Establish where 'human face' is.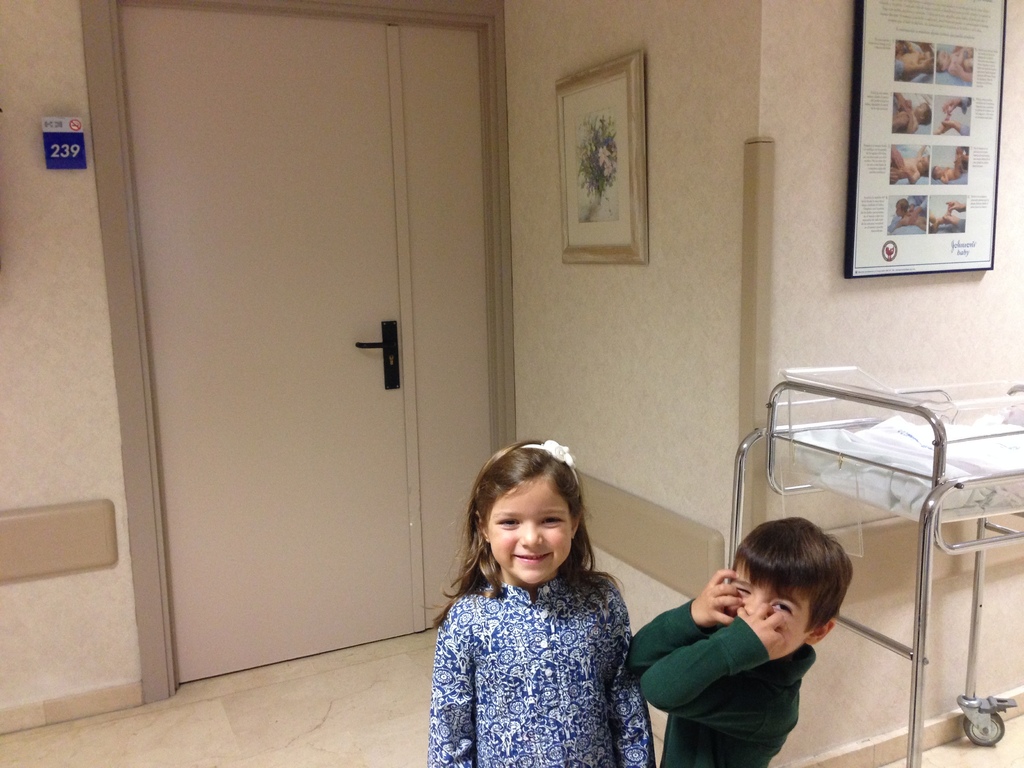
Established at Rect(490, 478, 575, 585).
